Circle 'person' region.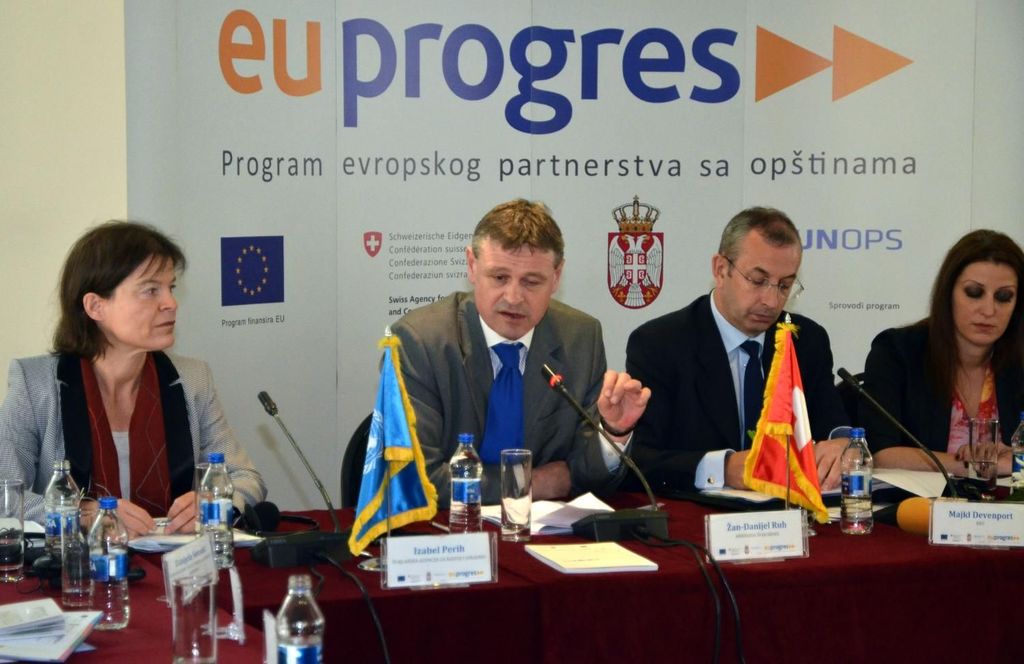
Region: <bbox>629, 208, 866, 501</bbox>.
